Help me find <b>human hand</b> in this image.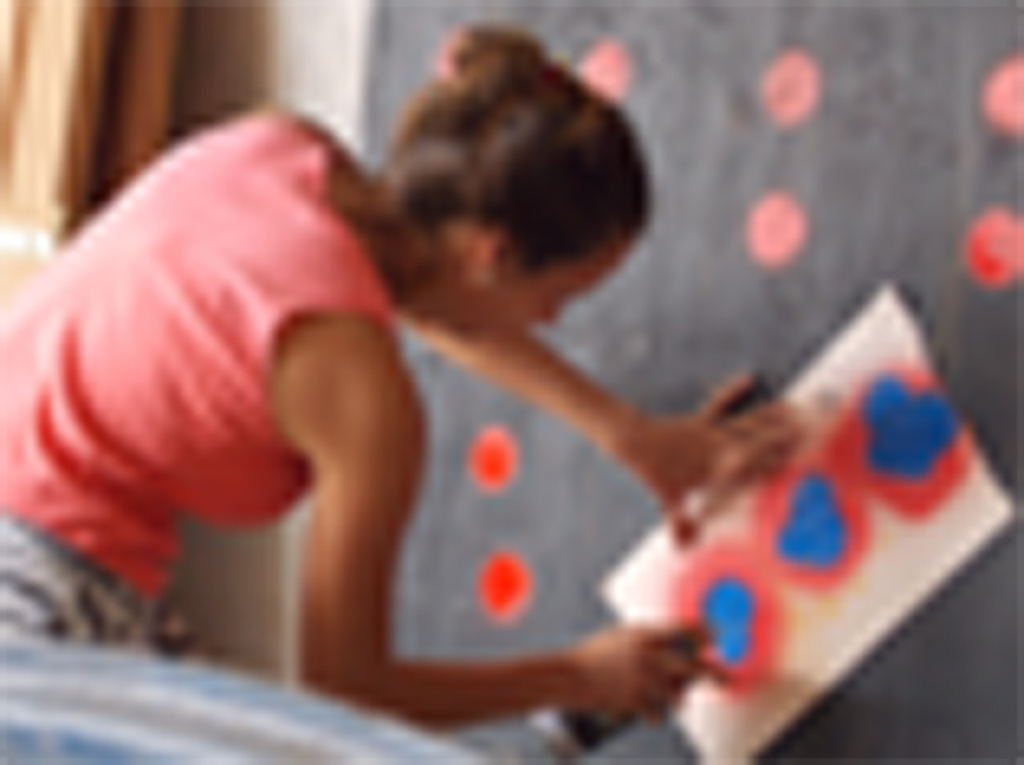
Found it: (623, 370, 802, 552).
